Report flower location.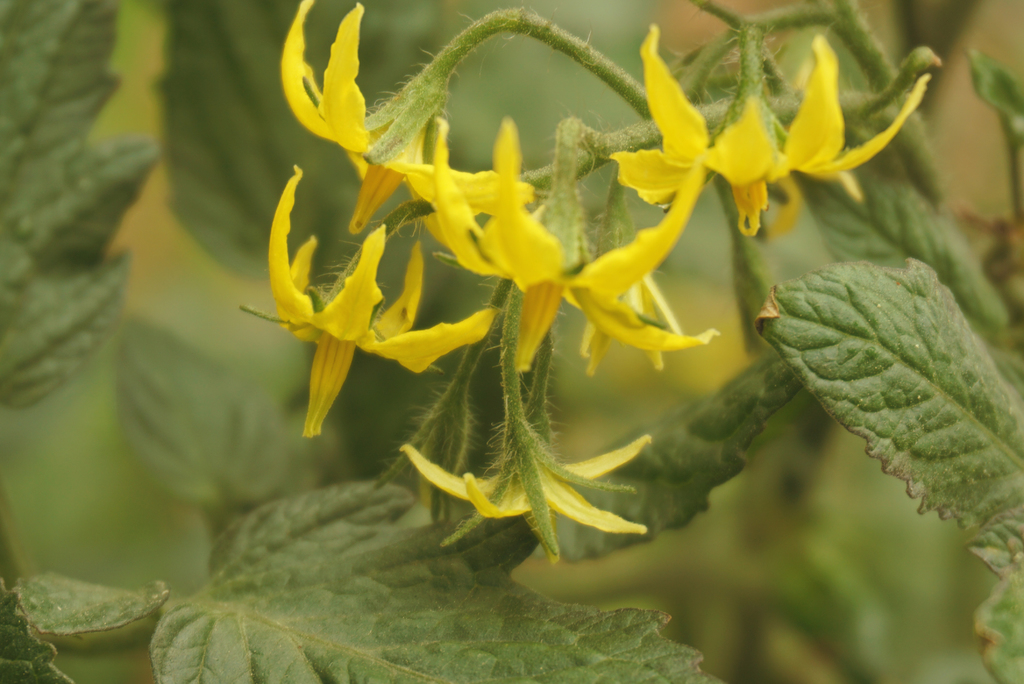
Report: 239/161/506/443.
